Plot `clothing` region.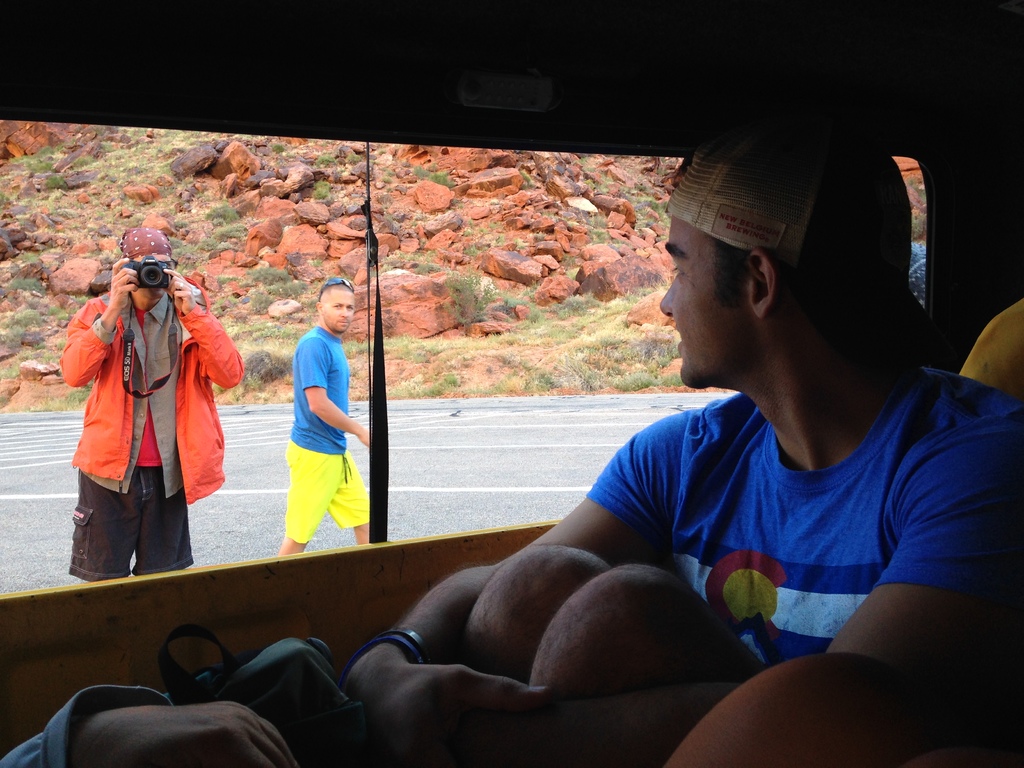
Plotted at (x1=271, y1=321, x2=361, y2=550).
